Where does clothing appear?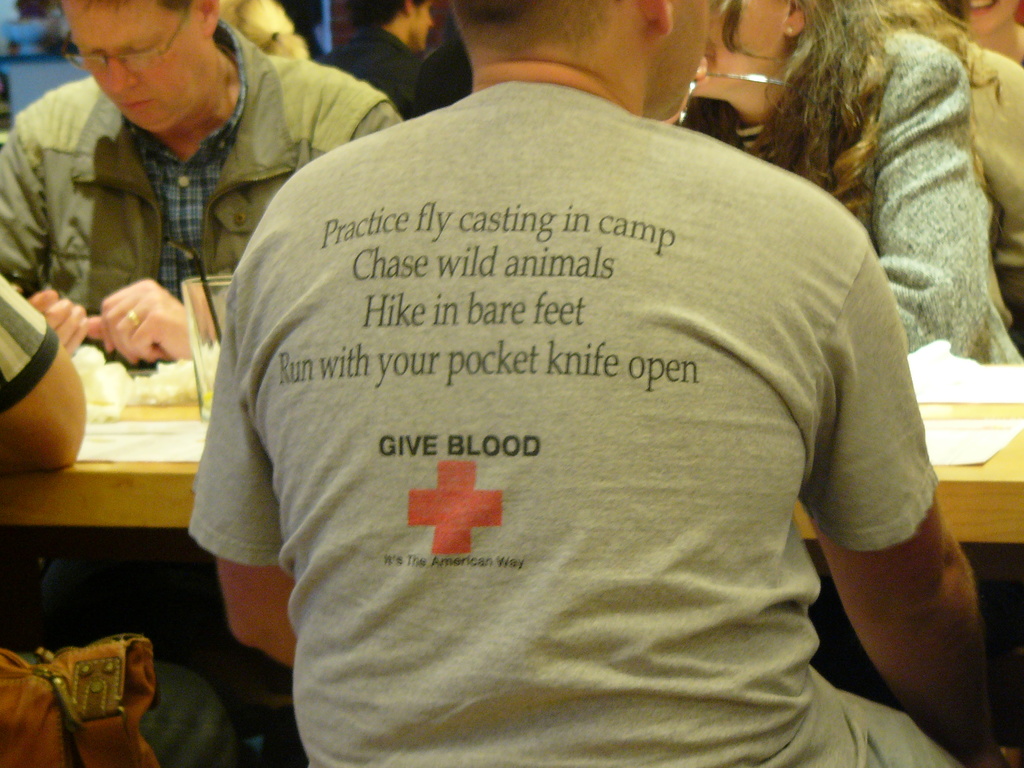
Appears at Rect(714, 20, 1023, 367).
